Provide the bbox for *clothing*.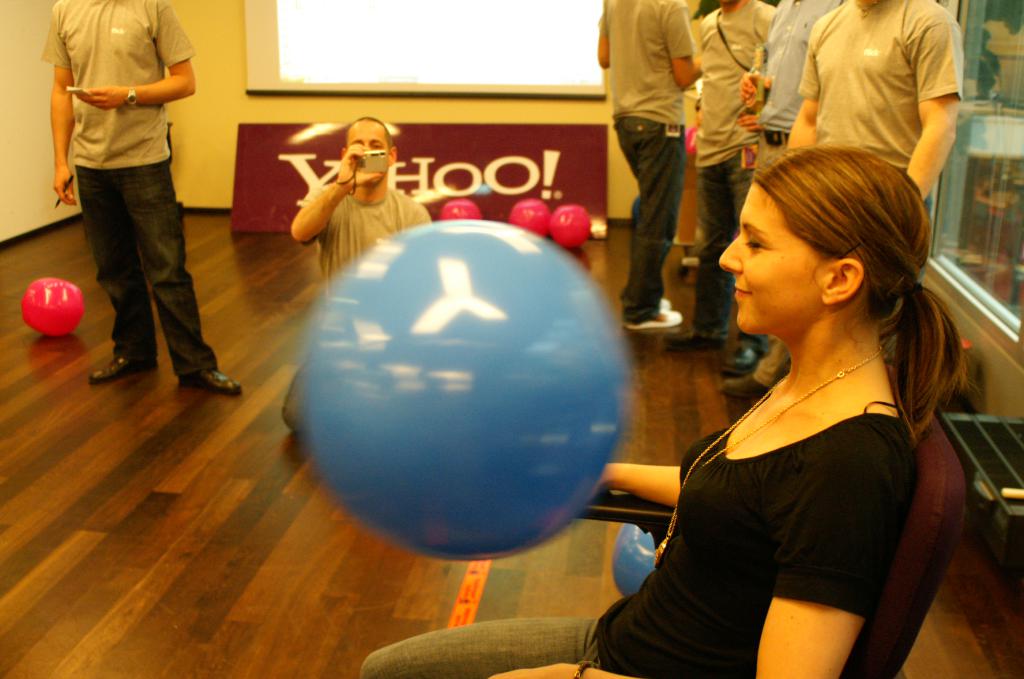
(691,0,769,350).
